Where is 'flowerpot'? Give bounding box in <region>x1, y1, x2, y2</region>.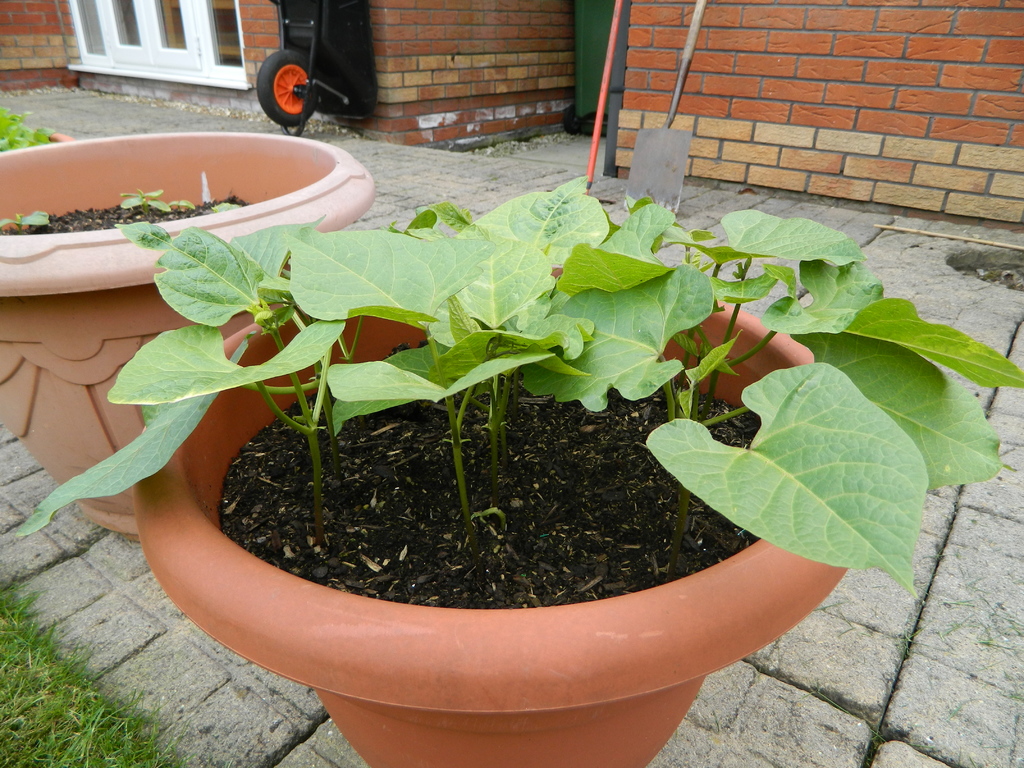
<region>0, 131, 373, 543</region>.
